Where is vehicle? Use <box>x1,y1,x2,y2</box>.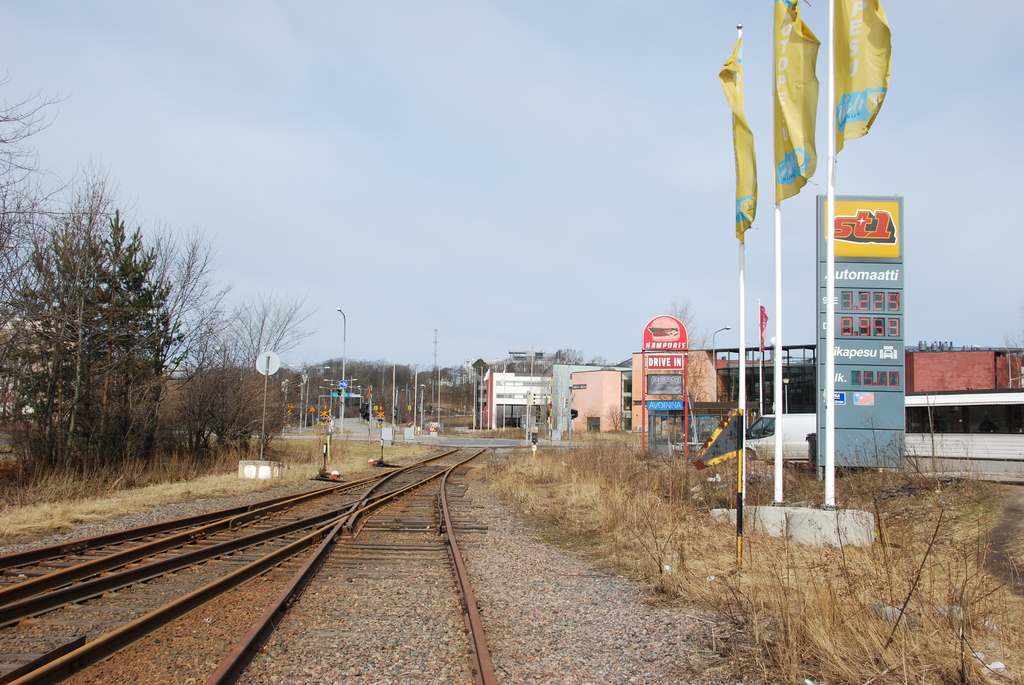
<box>743,414,818,457</box>.
